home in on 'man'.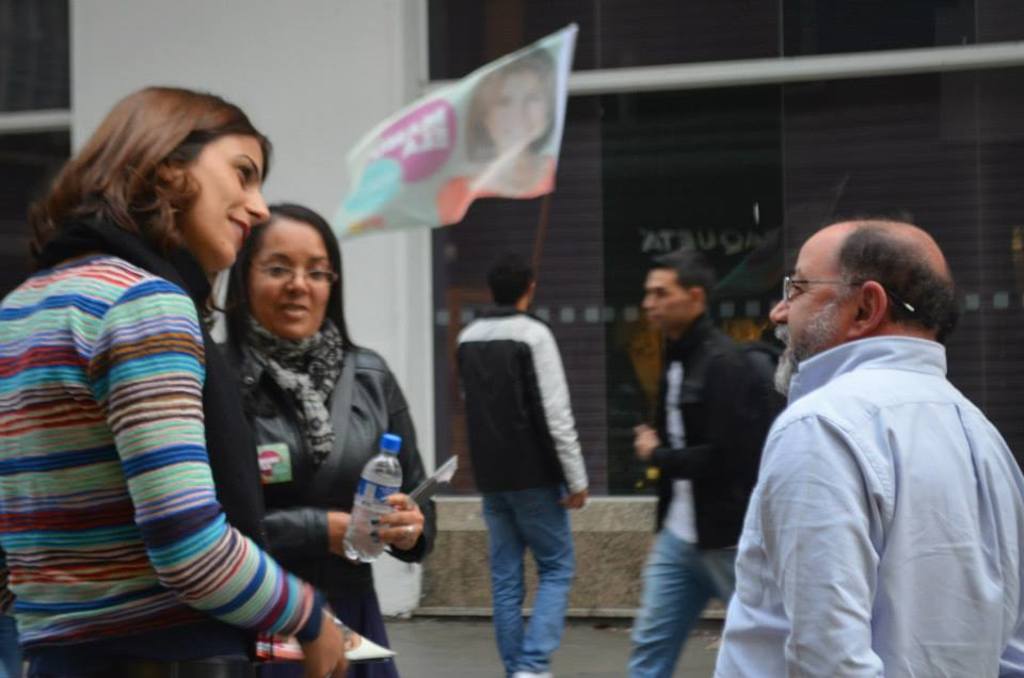
Homed in at left=734, top=188, right=1019, bottom=677.
